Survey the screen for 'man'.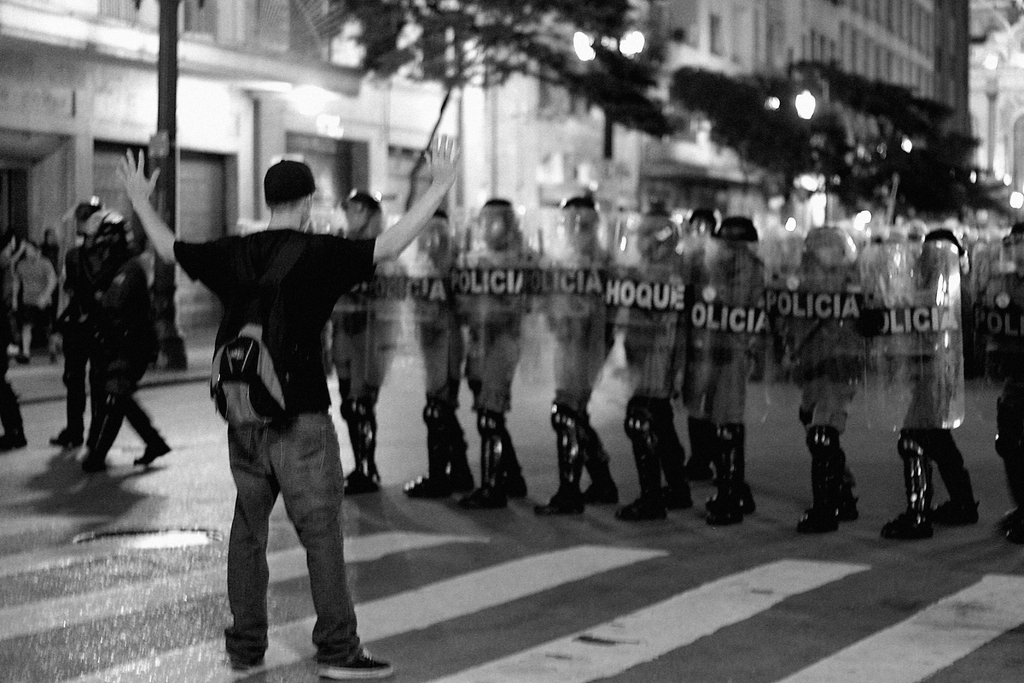
Survey found: [111, 145, 465, 682].
